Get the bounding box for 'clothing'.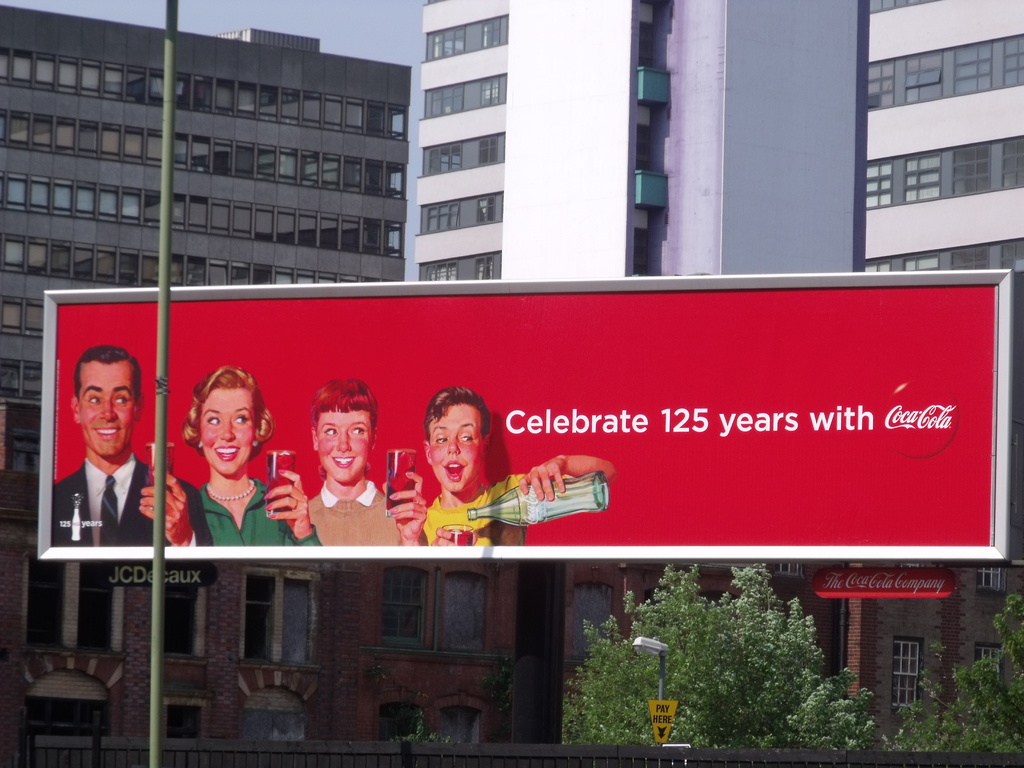
left=193, top=476, right=323, bottom=547.
